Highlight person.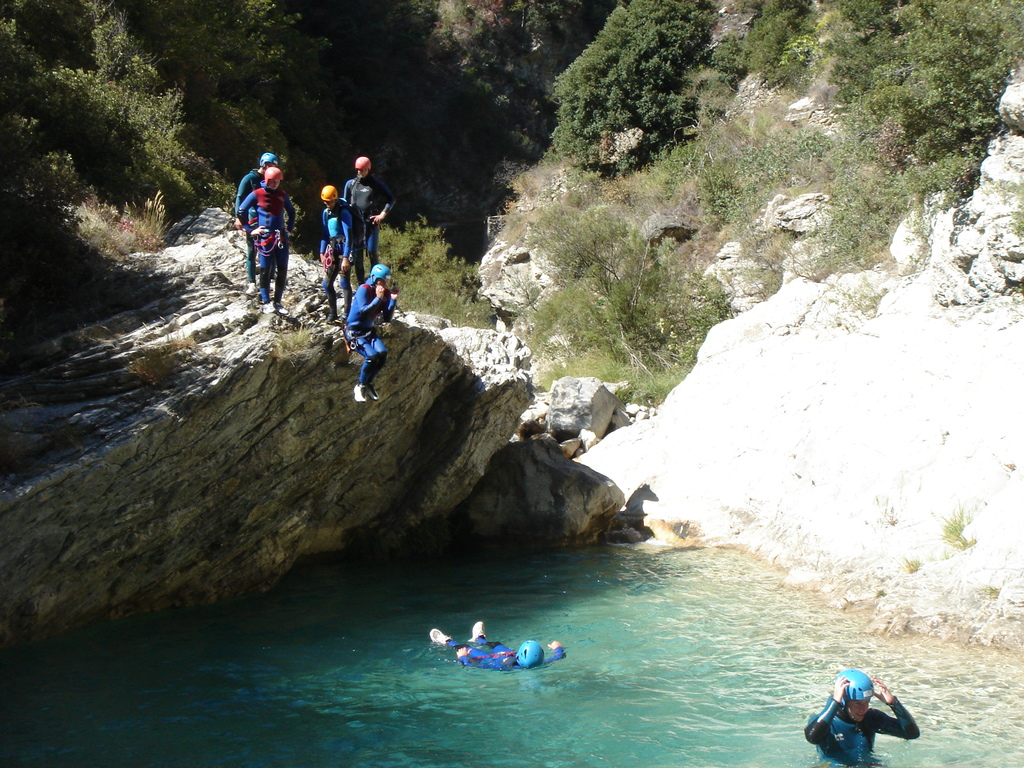
Highlighted region: [812,652,918,767].
